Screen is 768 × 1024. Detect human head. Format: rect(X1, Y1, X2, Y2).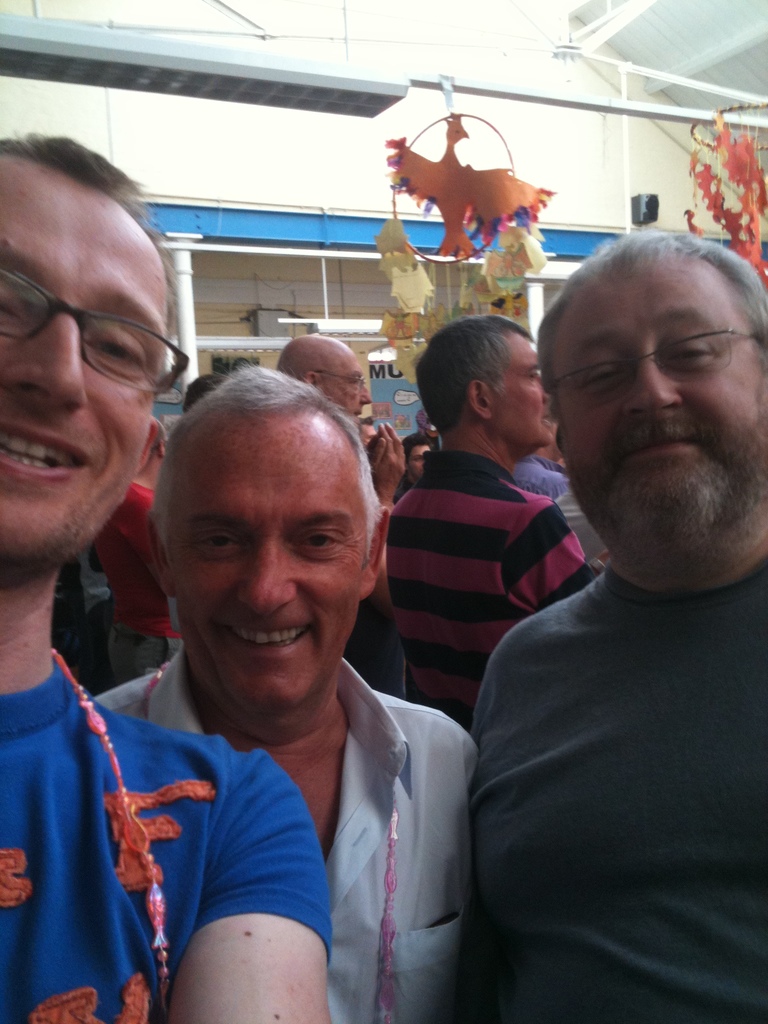
rect(133, 414, 177, 482).
